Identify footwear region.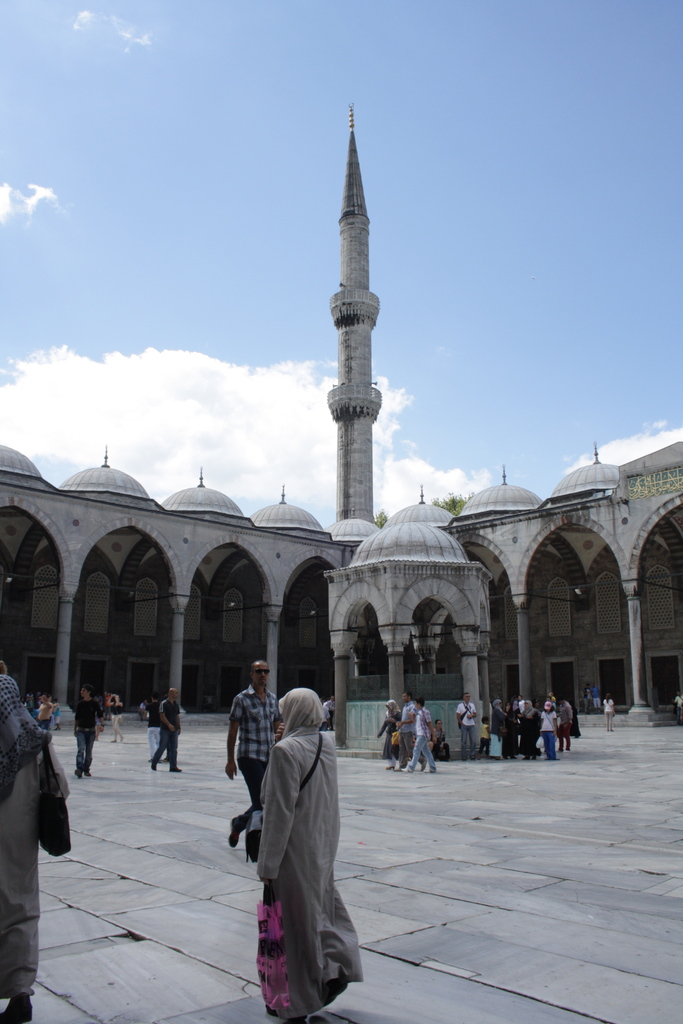
Region: detection(149, 758, 157, 772).
